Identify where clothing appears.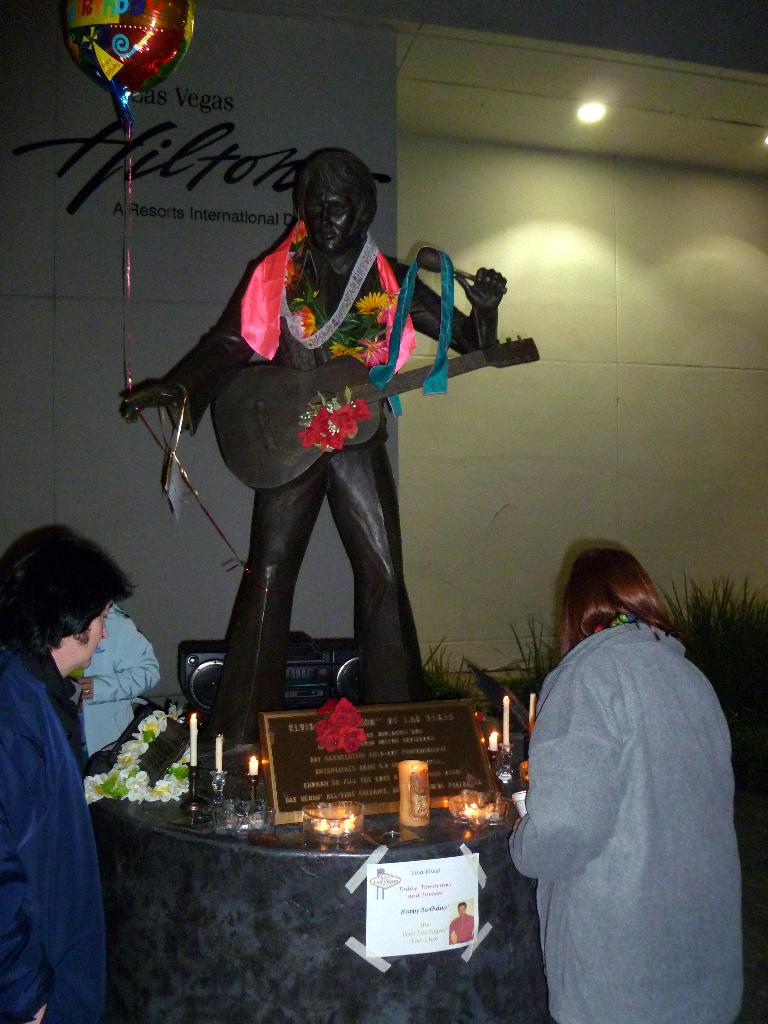
Appears at select_region(163, 243, 493, 748).
